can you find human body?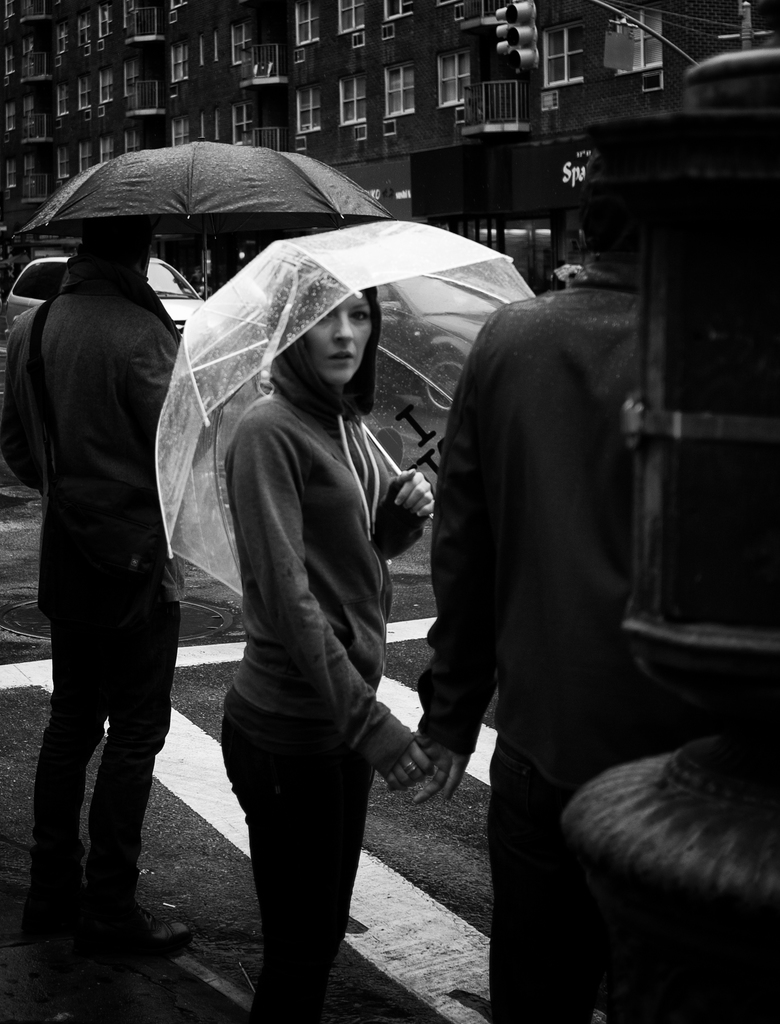
Yes, bounding box: [x1=205, y1=243, x2=441, y2=1023].
